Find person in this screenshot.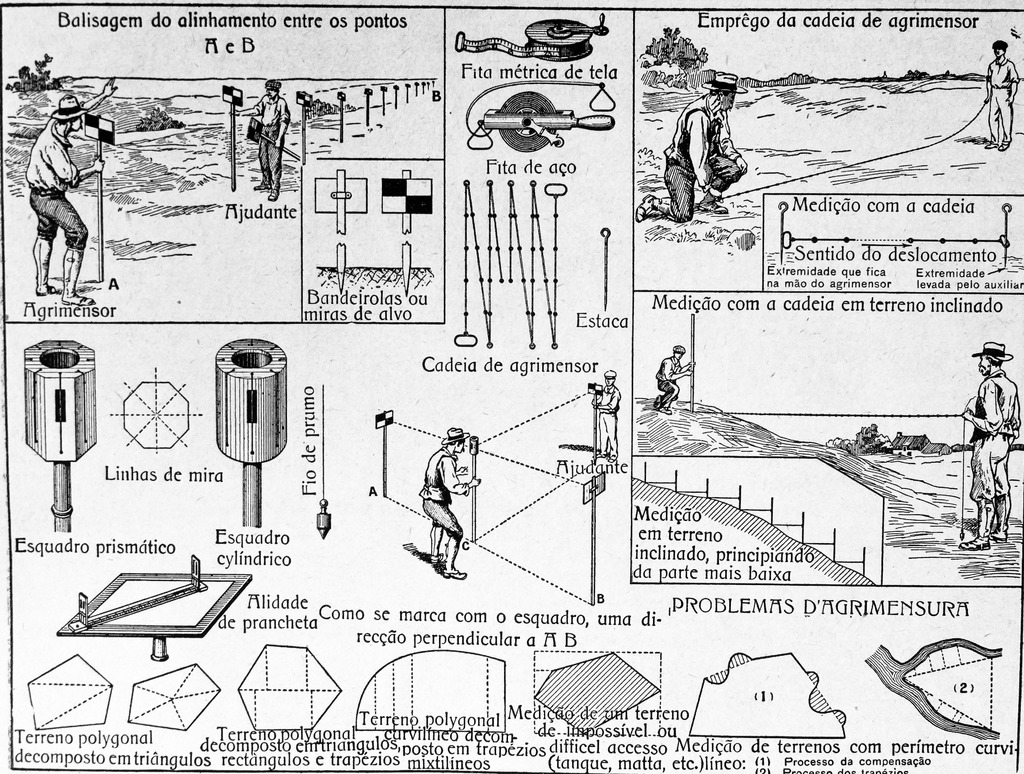
The bounding box for person is [x1=982, y1=45, x2=1020, y2=151].
